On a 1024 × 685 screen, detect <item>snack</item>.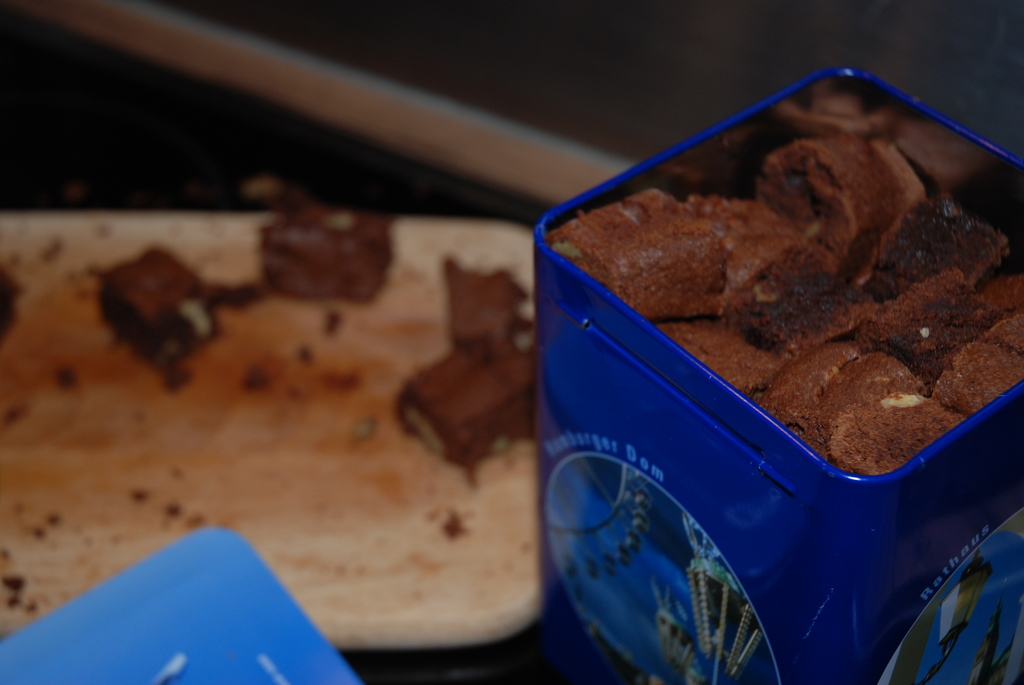
x1=569, y1=86, x2=1023, y2=424.
